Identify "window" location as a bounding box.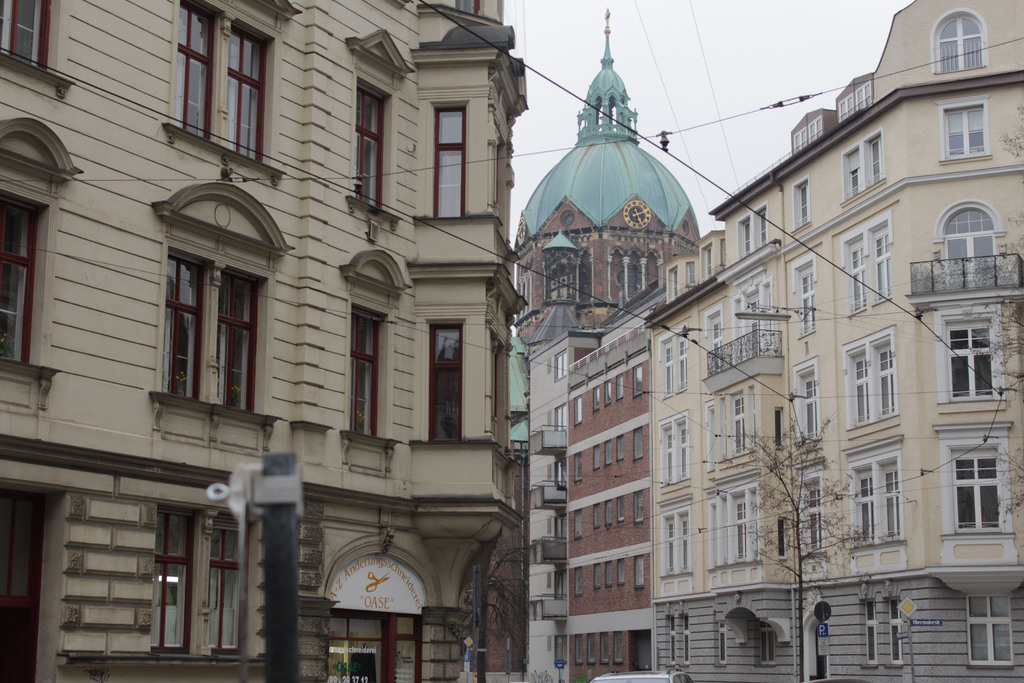
crop(783, 364, 813, 445).
